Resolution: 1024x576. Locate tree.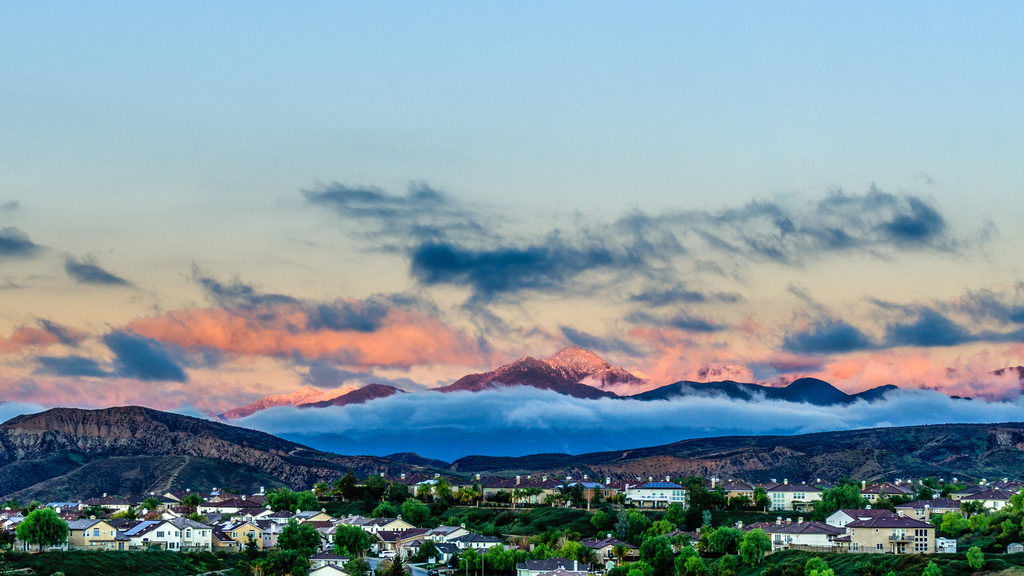
pyautogui.locateOnScreen(707, 545, 740, 575).
